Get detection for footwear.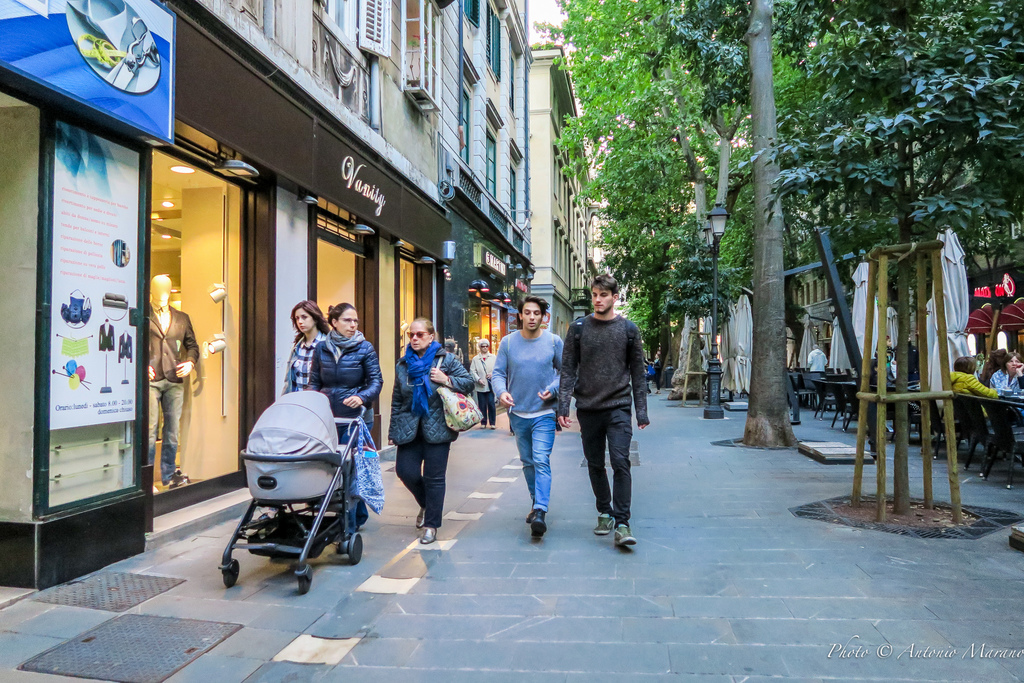
Detection: 416 525 440 547.
